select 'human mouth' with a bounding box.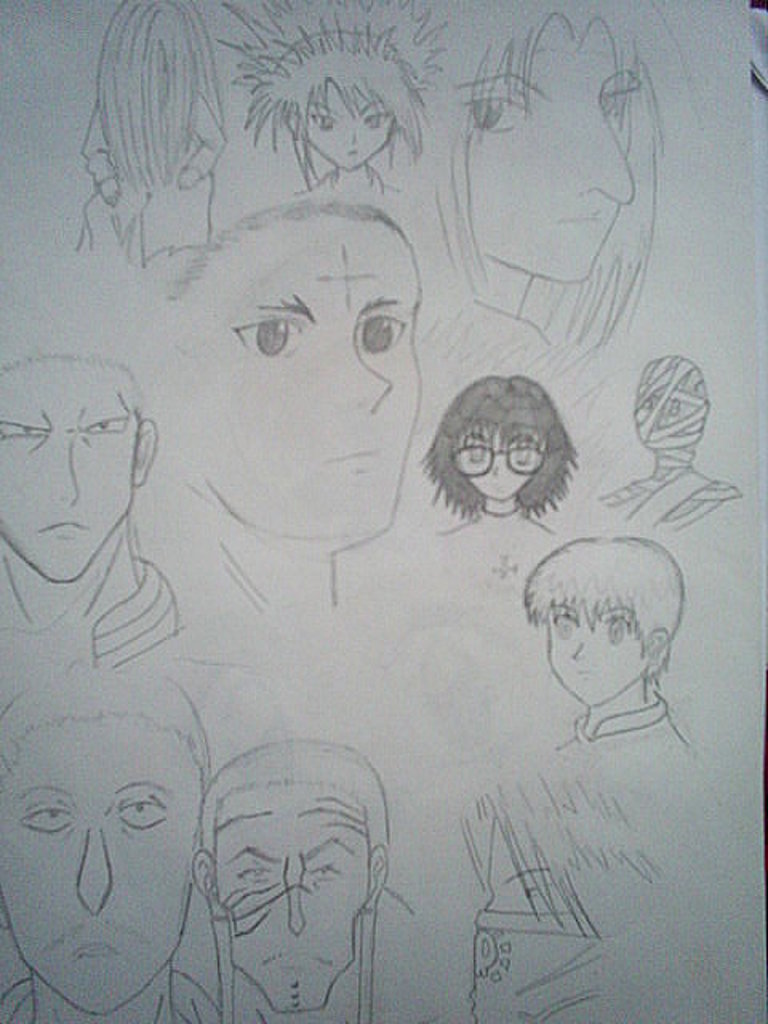
BBox(554, 213, 606, 221).
